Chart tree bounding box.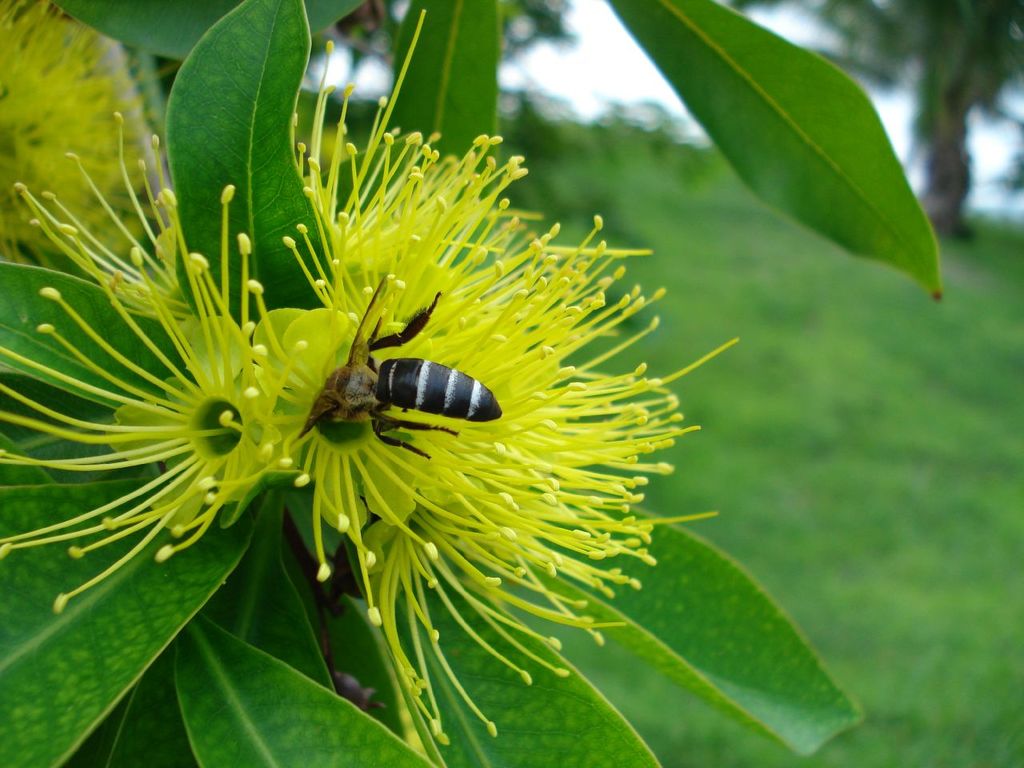
Charted: (left=0, top=0, right=949, bottom=767).
